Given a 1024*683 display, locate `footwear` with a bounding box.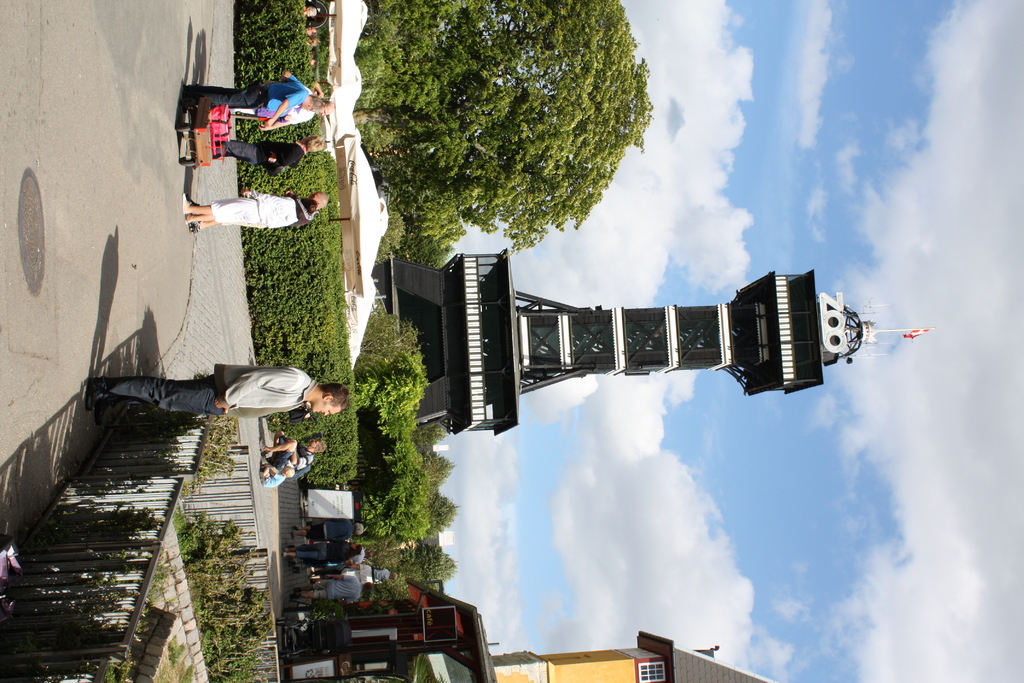
Located: 182/190/195/215.
